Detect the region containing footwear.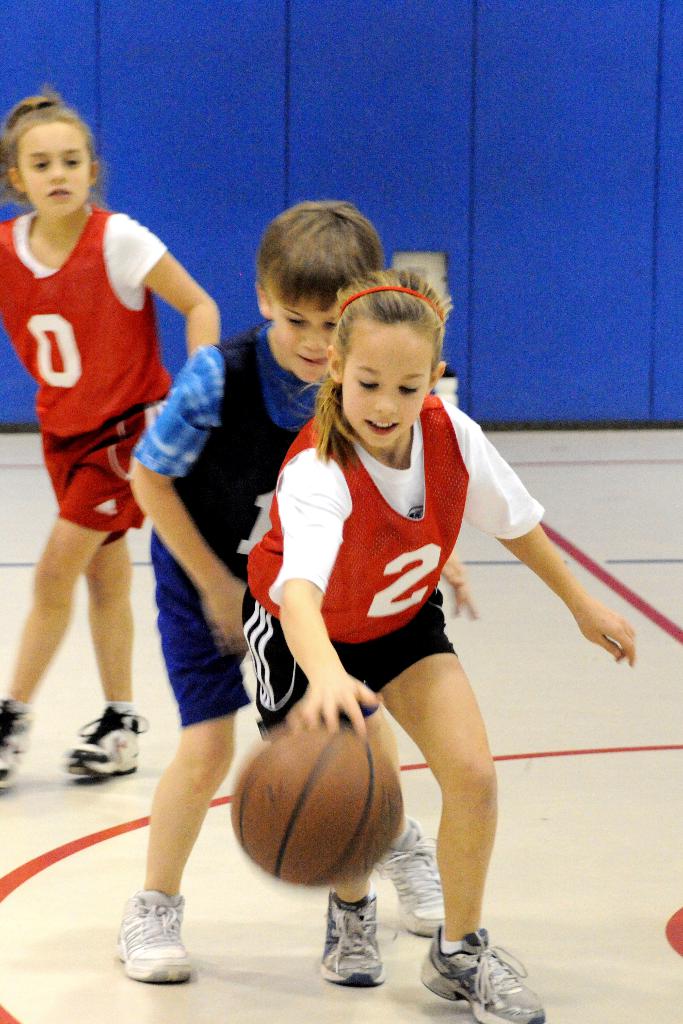
0 698 28 791.
